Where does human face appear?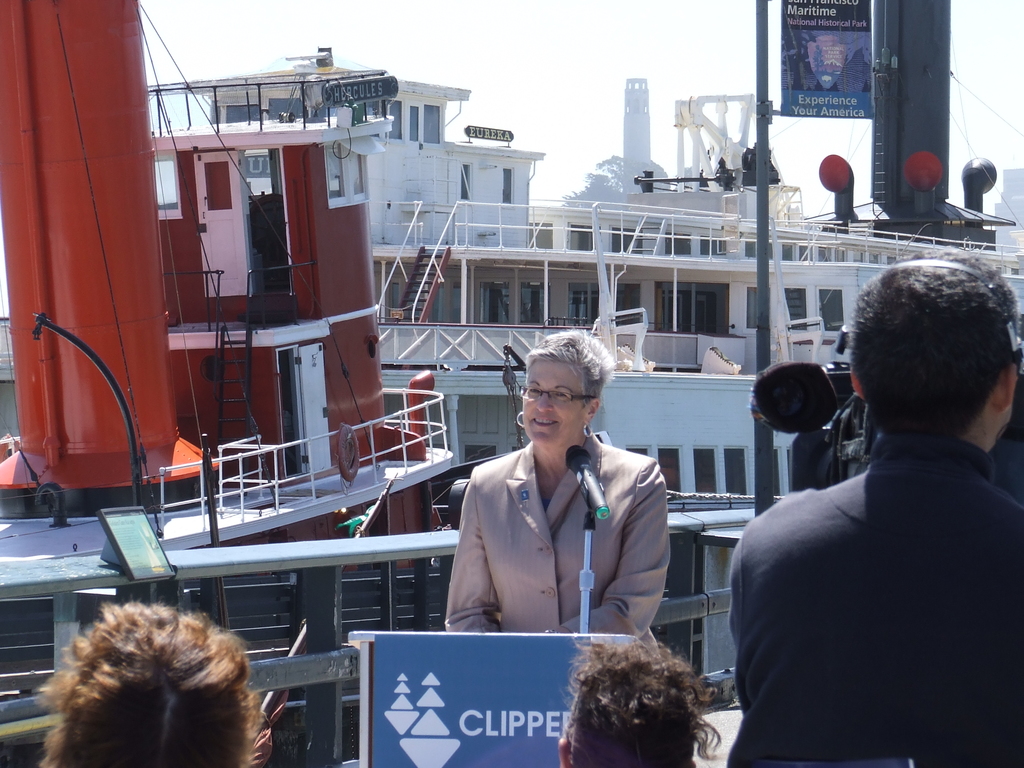
Appears at bbox(523, 361, 577, 445).
